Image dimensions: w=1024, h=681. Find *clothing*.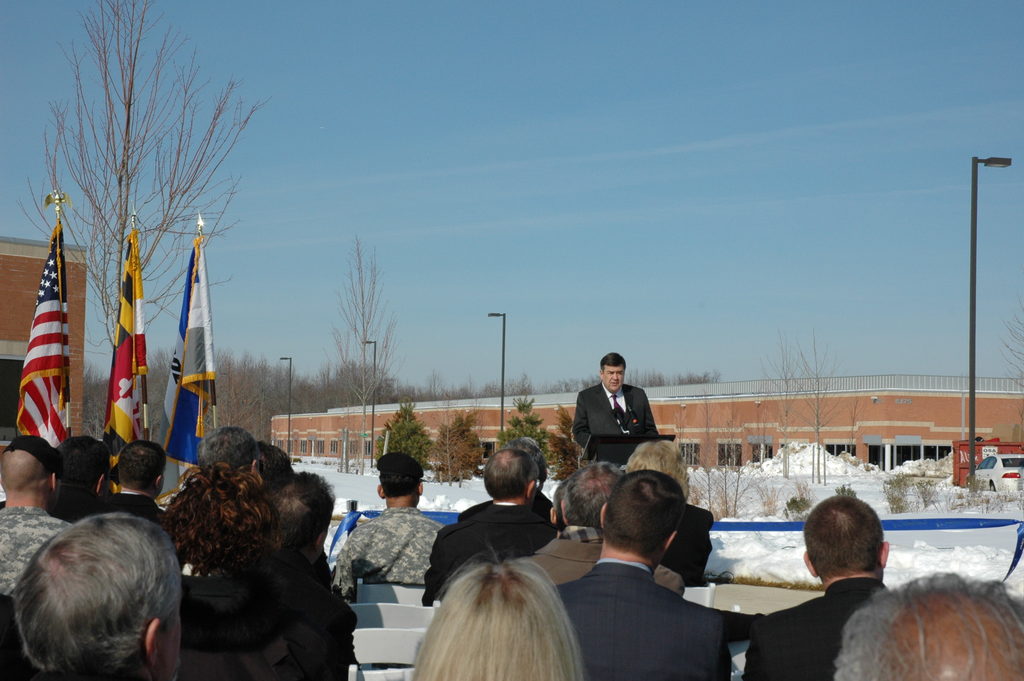
(579,385,671,468).
